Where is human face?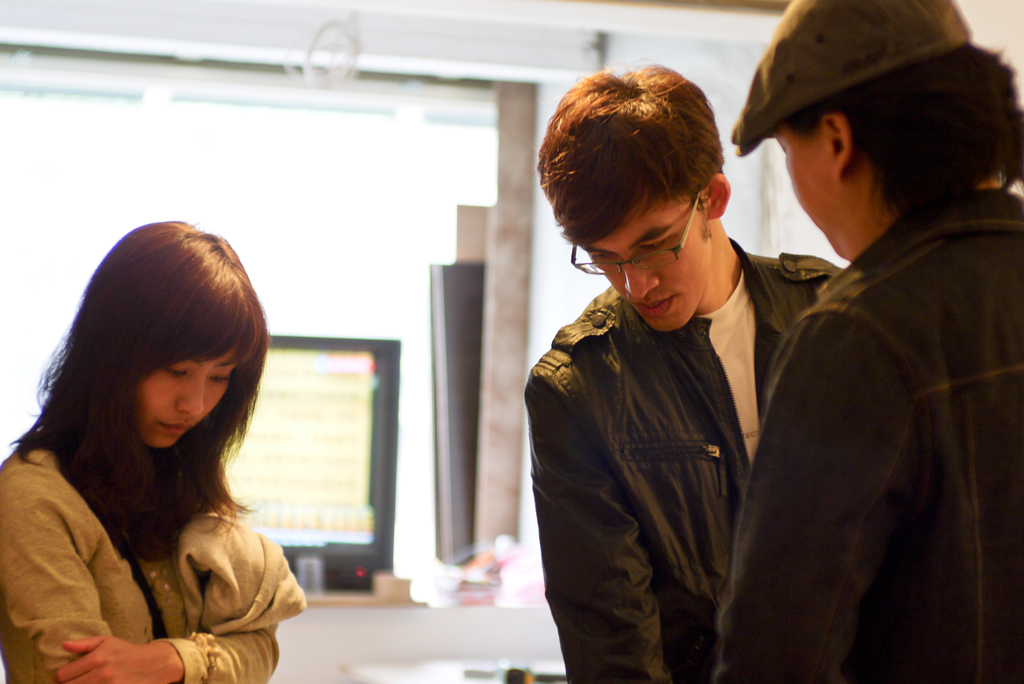
783:127:847:260.
